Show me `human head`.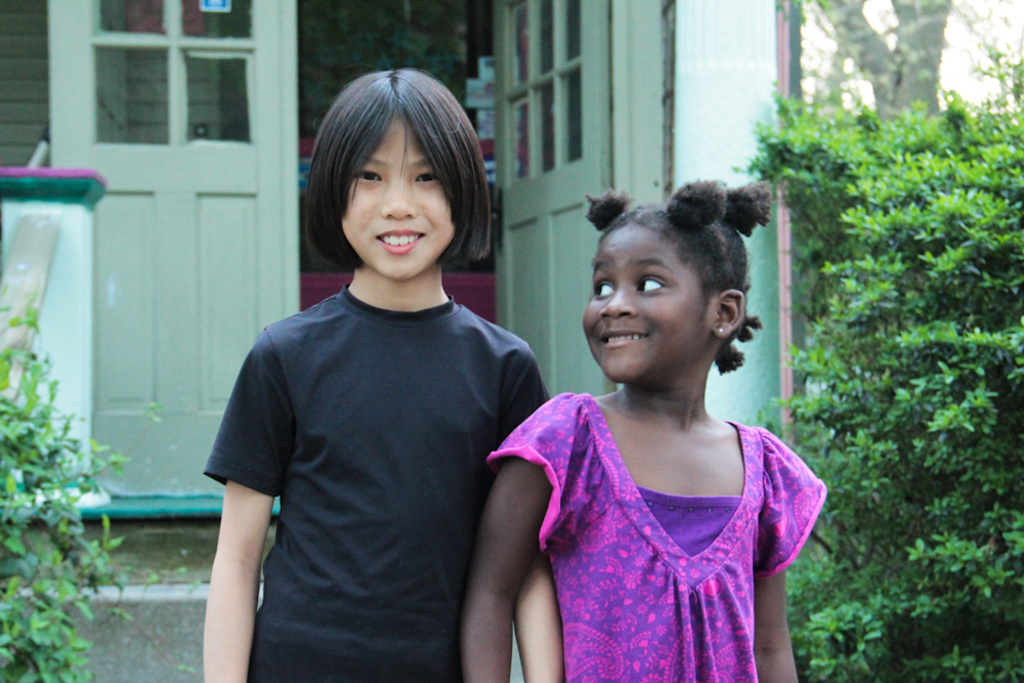
`human head` is here: 580, 205, 753, 384.
